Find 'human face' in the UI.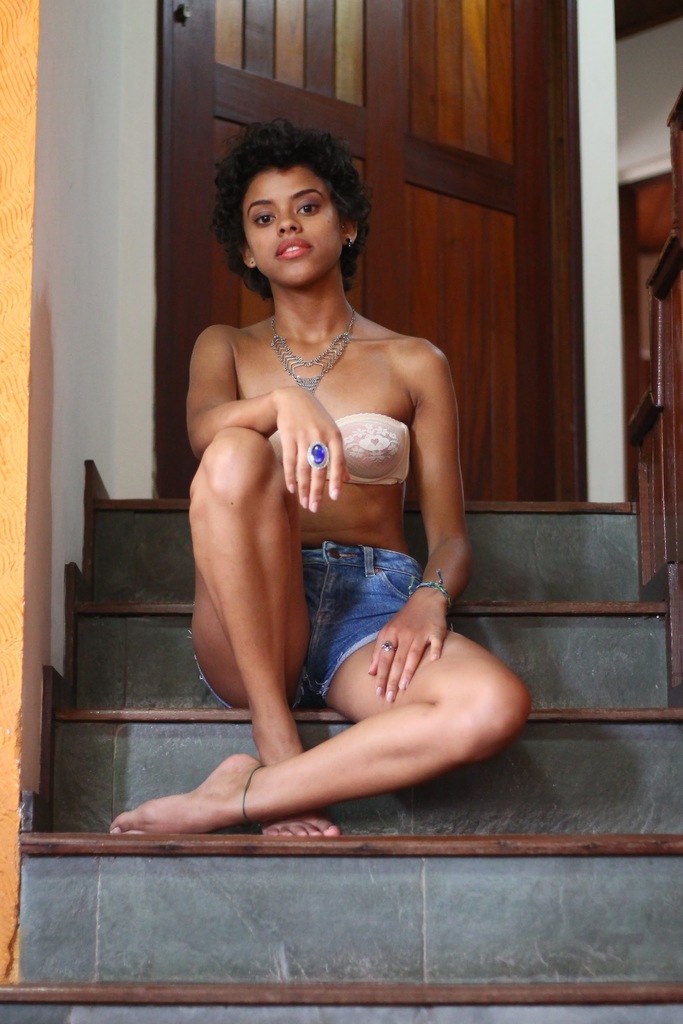
UI element at detection(242, 164, 343, 288).
